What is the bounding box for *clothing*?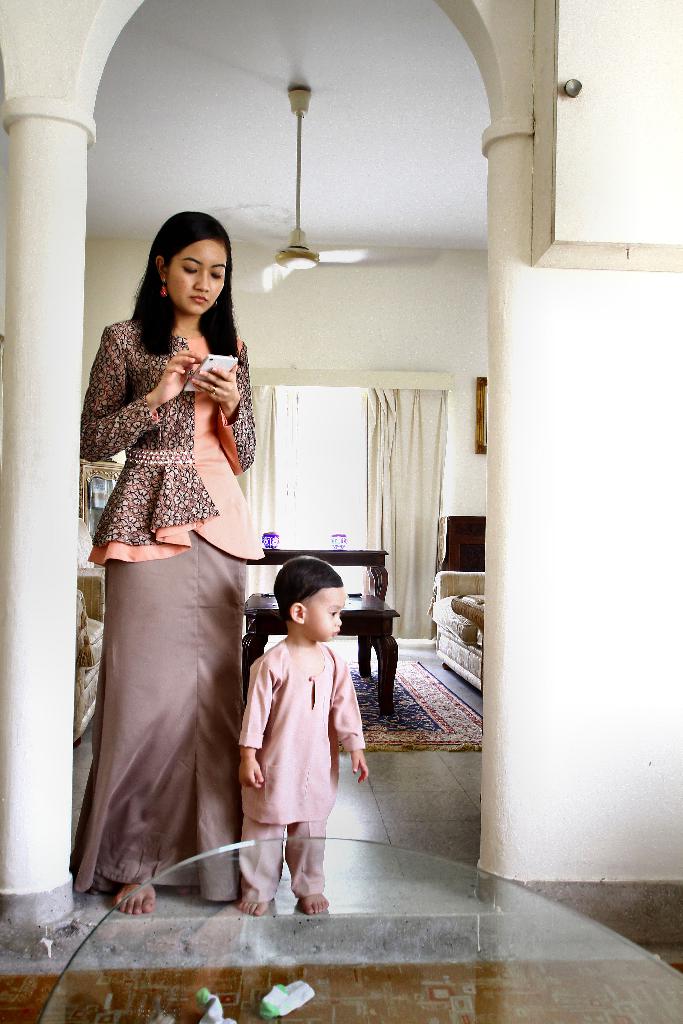
[left=78, top=310, right=262, bottom=906].
